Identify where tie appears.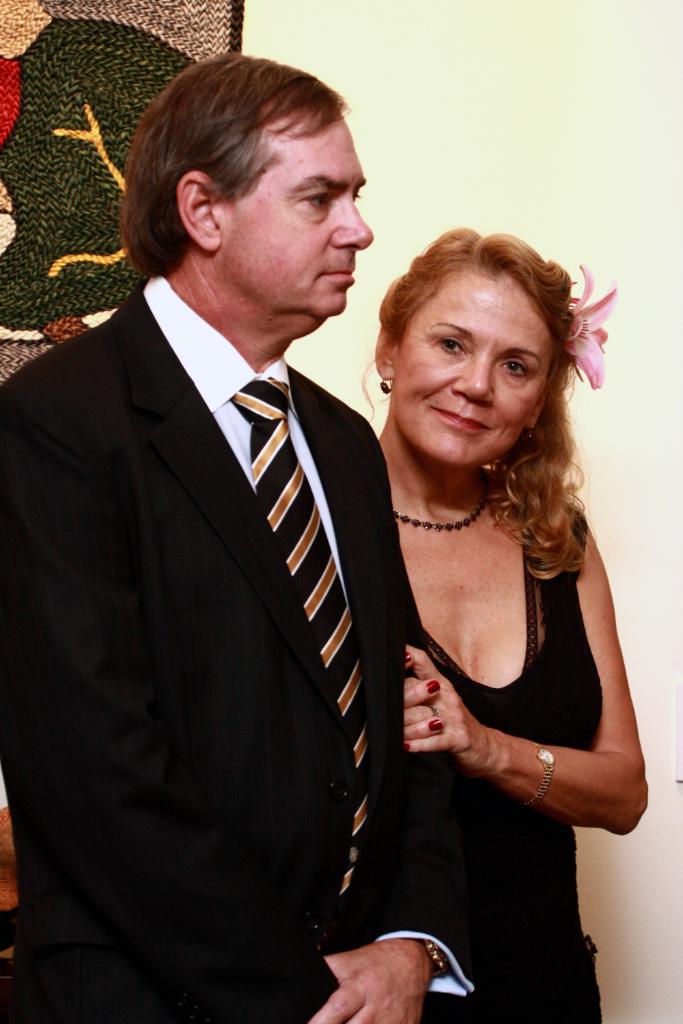
Appears at crop(228, 375, 378, 906).
